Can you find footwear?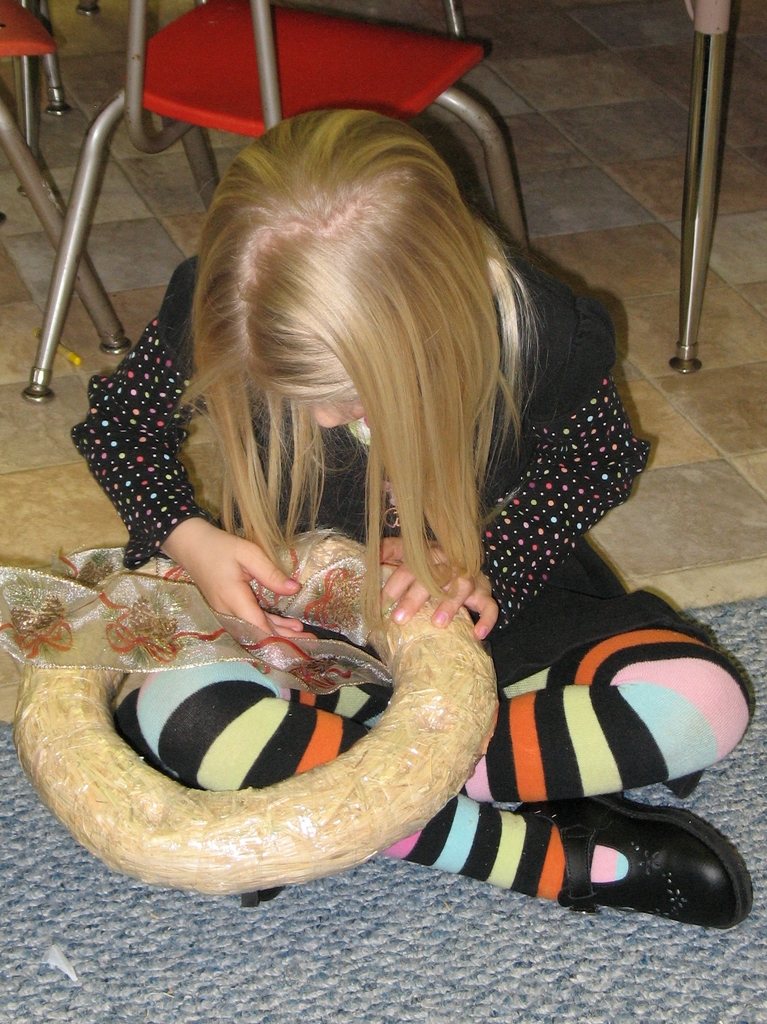
Yes, bounding box: [left=507, top=788, right=757, bottom=936].
